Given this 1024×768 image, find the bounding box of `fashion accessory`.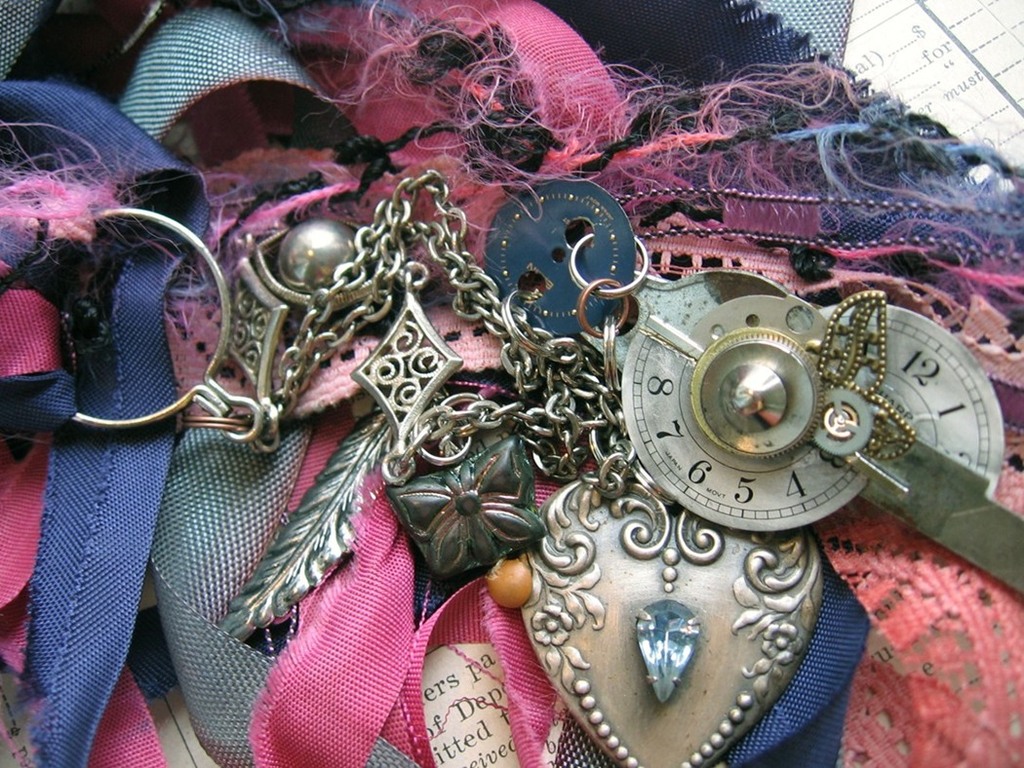
55/164/1023/767.
